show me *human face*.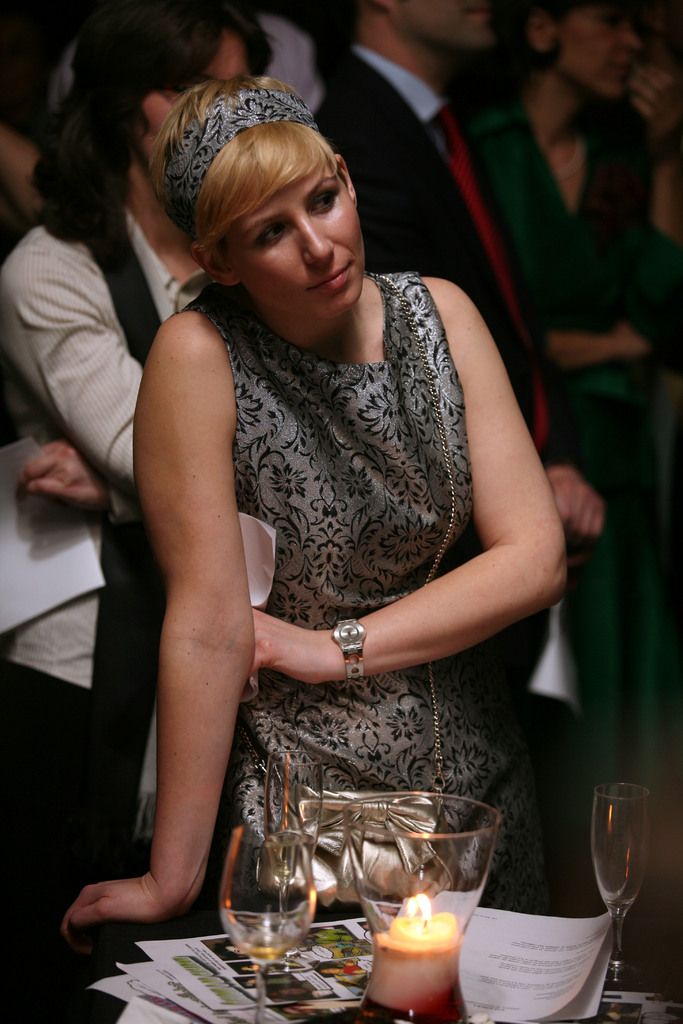
*human face* is here: <bbox>140, 17, 240, 185</bbox>.
